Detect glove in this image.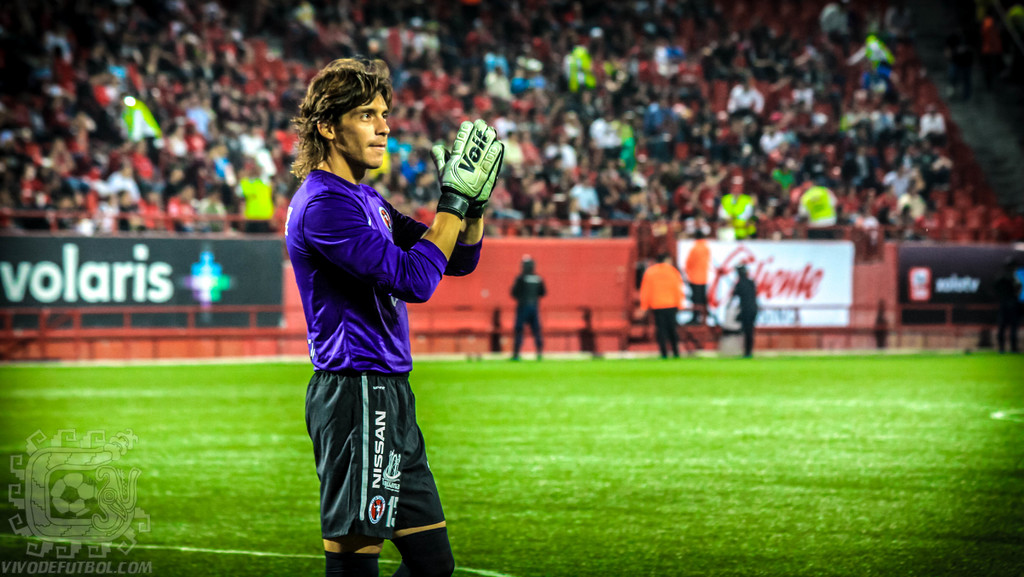
Detection: Rect(475, 159, 501, 206).
